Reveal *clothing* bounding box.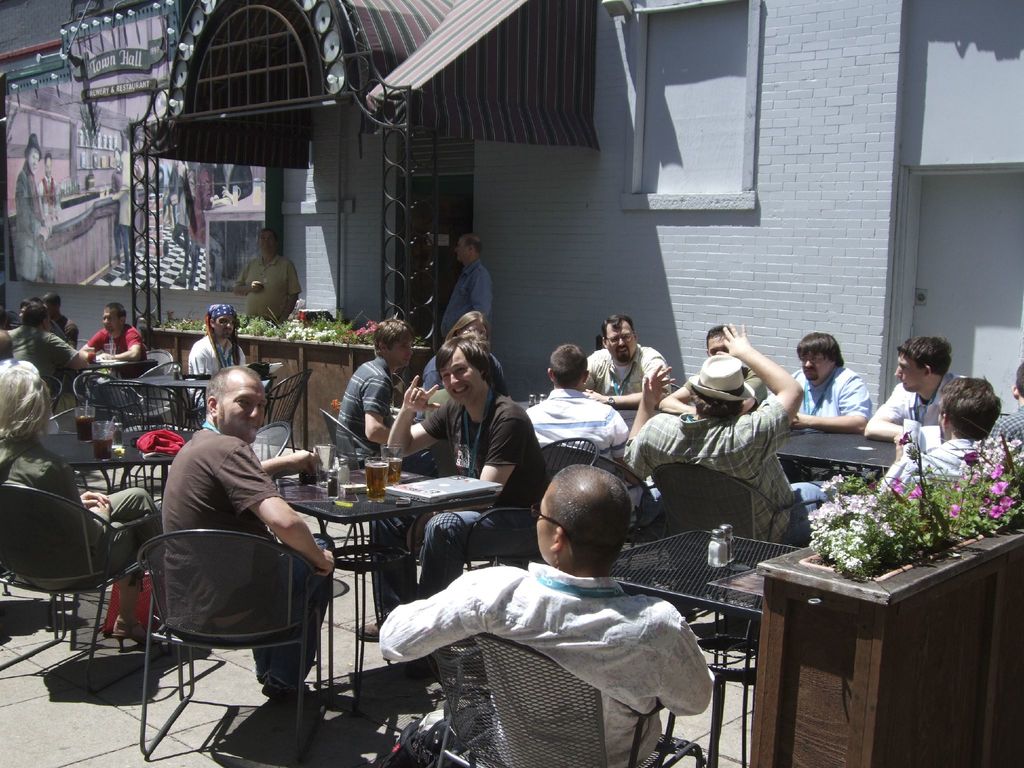
Revealed: (524,386,631,468).
